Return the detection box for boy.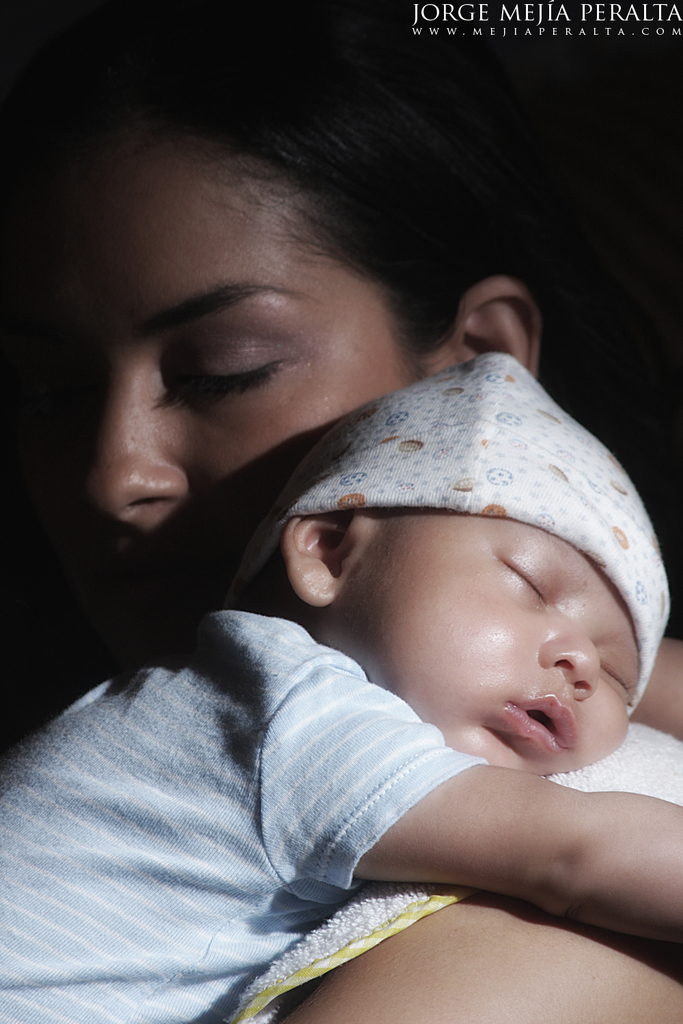
detection(0, 353, 682, 1023).
